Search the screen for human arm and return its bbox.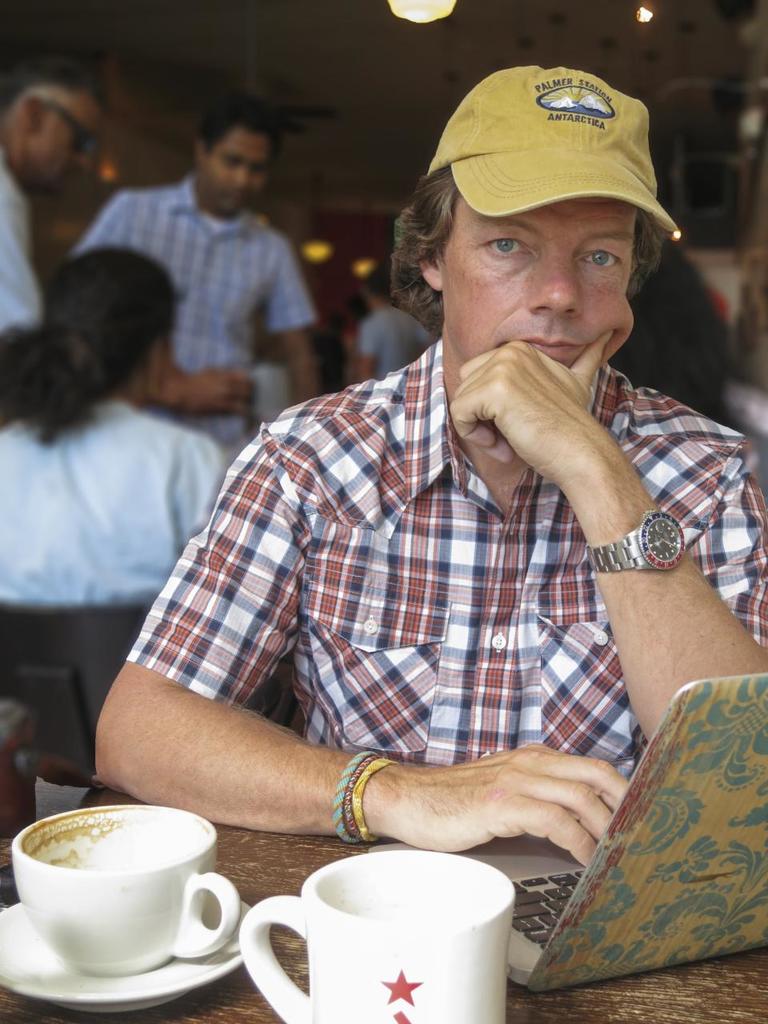
Found: [90,562,573,886].
